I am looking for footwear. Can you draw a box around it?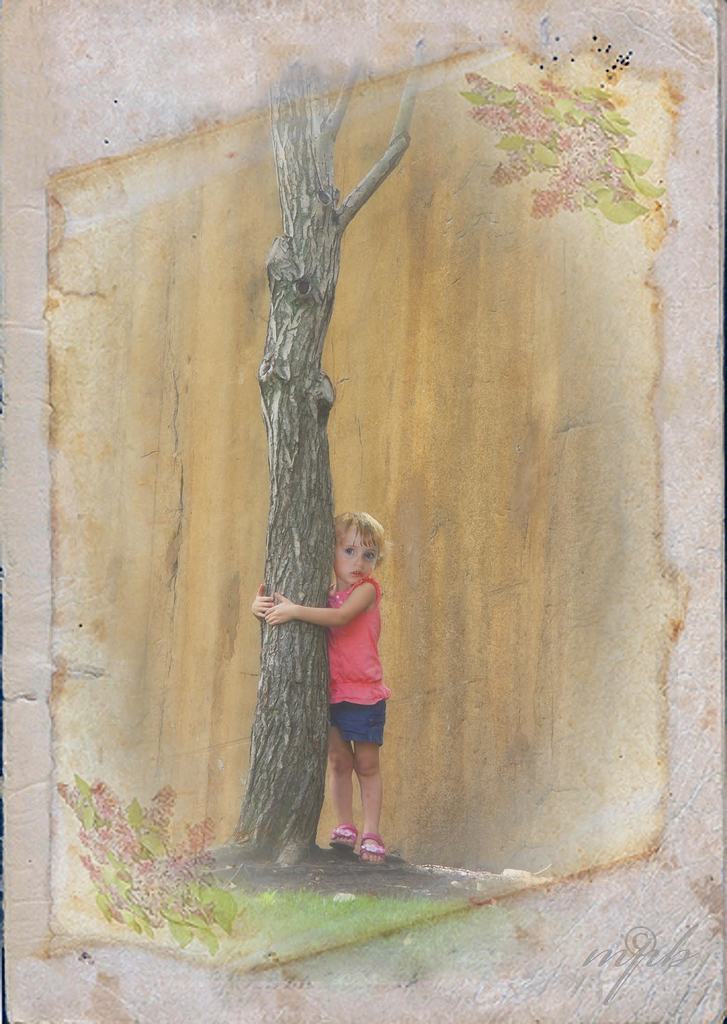
Sure, the bounding box is (x1=324, y1=822, x2=358, y2=857).
